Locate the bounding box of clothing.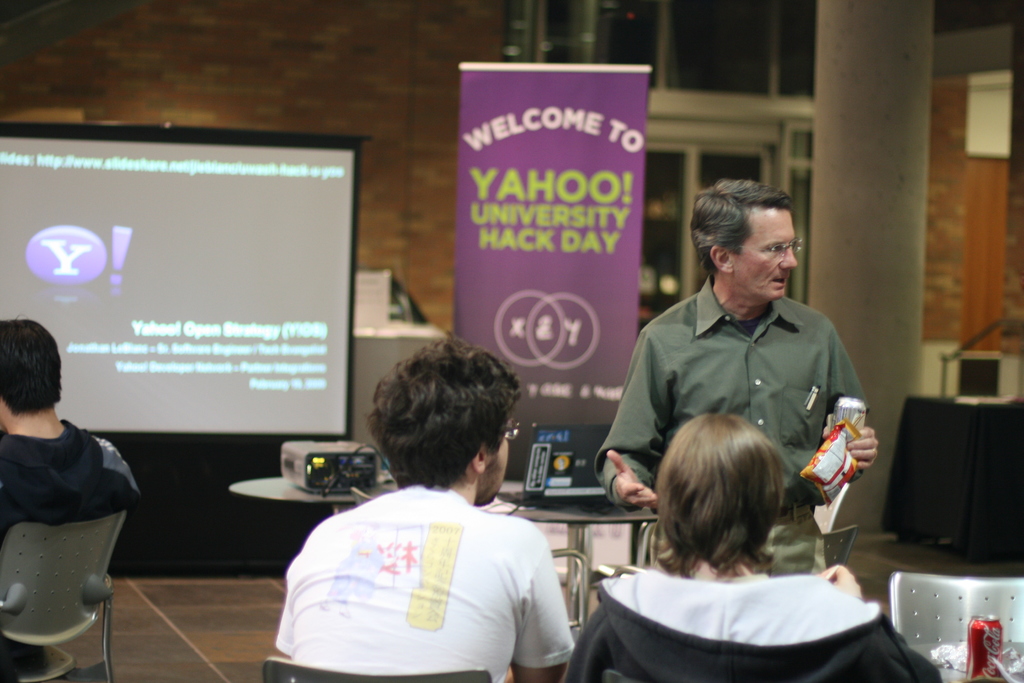
Bounding box: {"x1": 670, "y1": 508, "x2": 847, "y2": 578}.
